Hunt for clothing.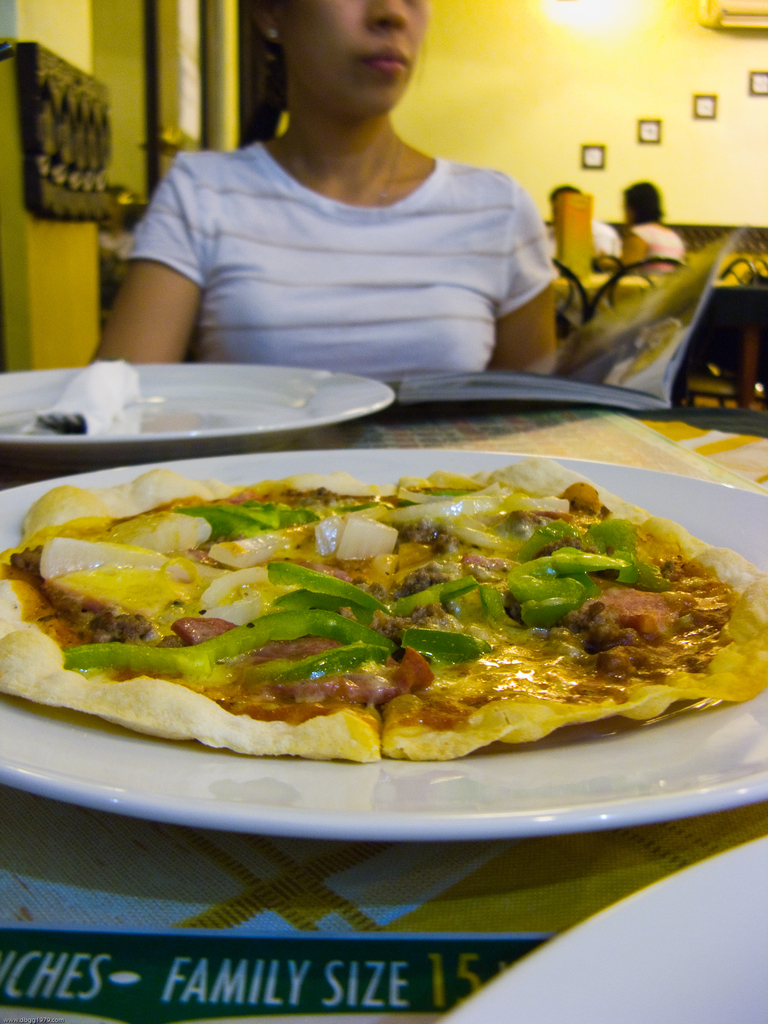
Hunted down at bbox(627, 225, 690, 274).
